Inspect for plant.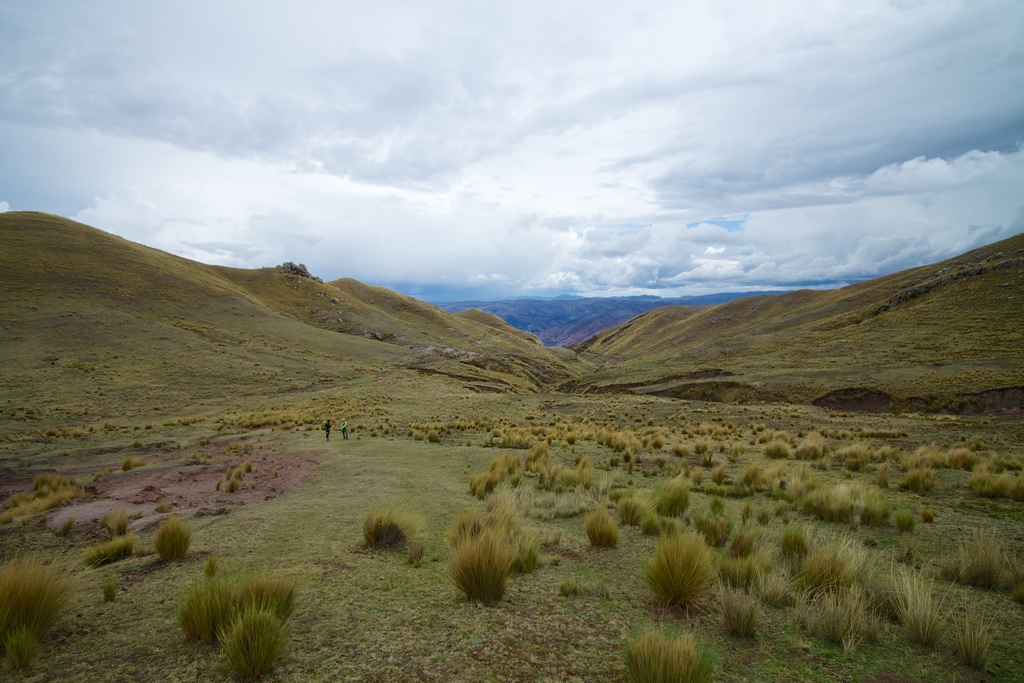
Inspection: [718, 443, 724, 450].
